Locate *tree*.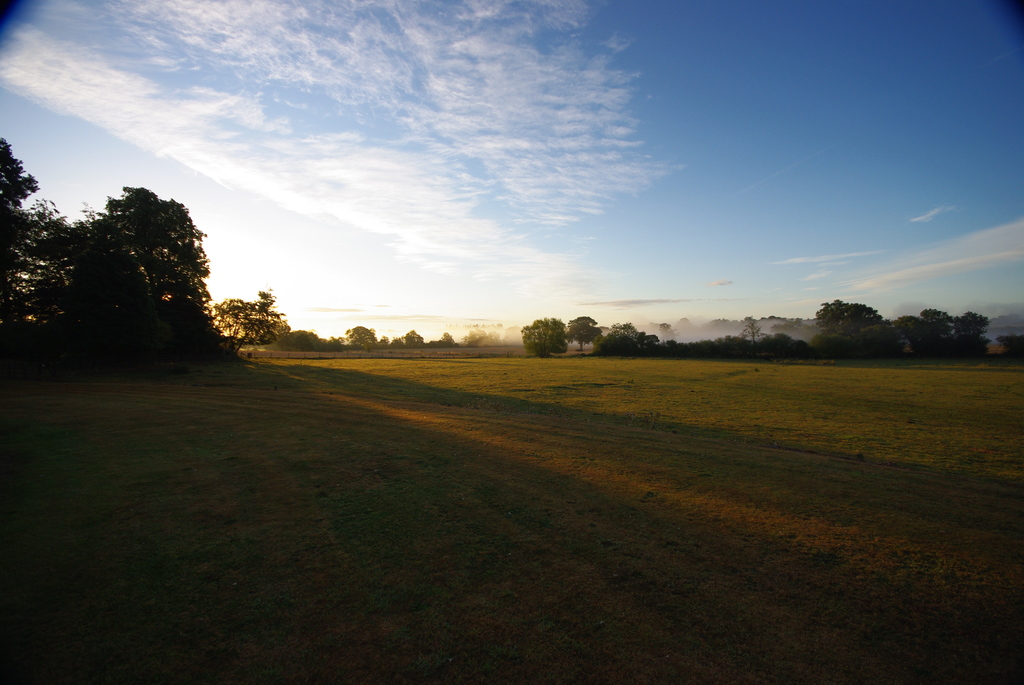
Bounding box: bbox=(215, 286, 290, 341).
